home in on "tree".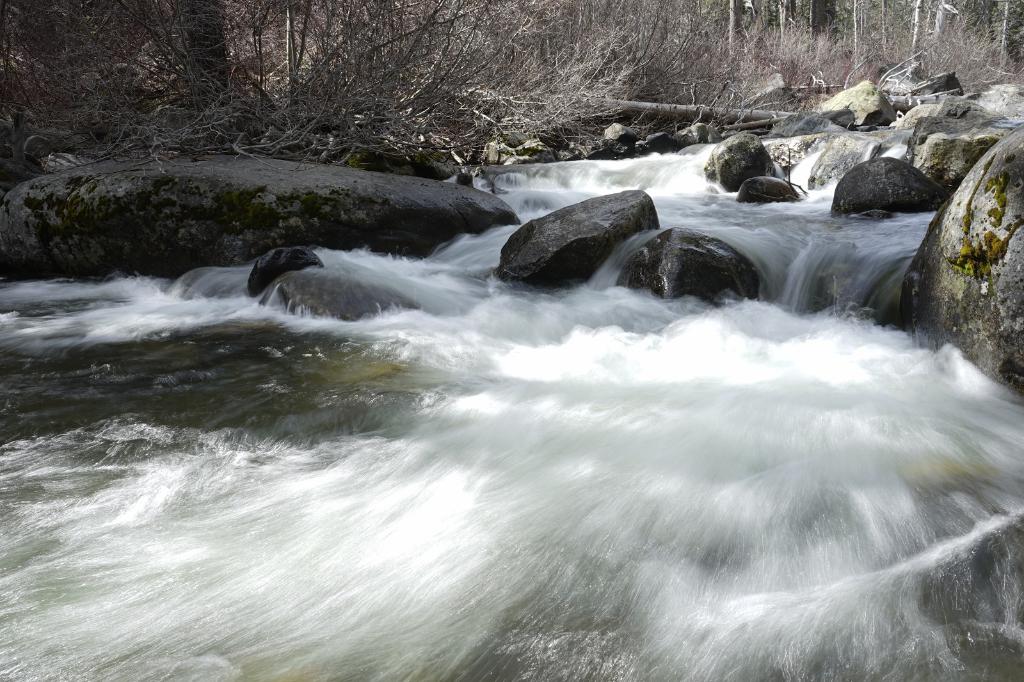
Homed in at (182, 0, 240, 112).
